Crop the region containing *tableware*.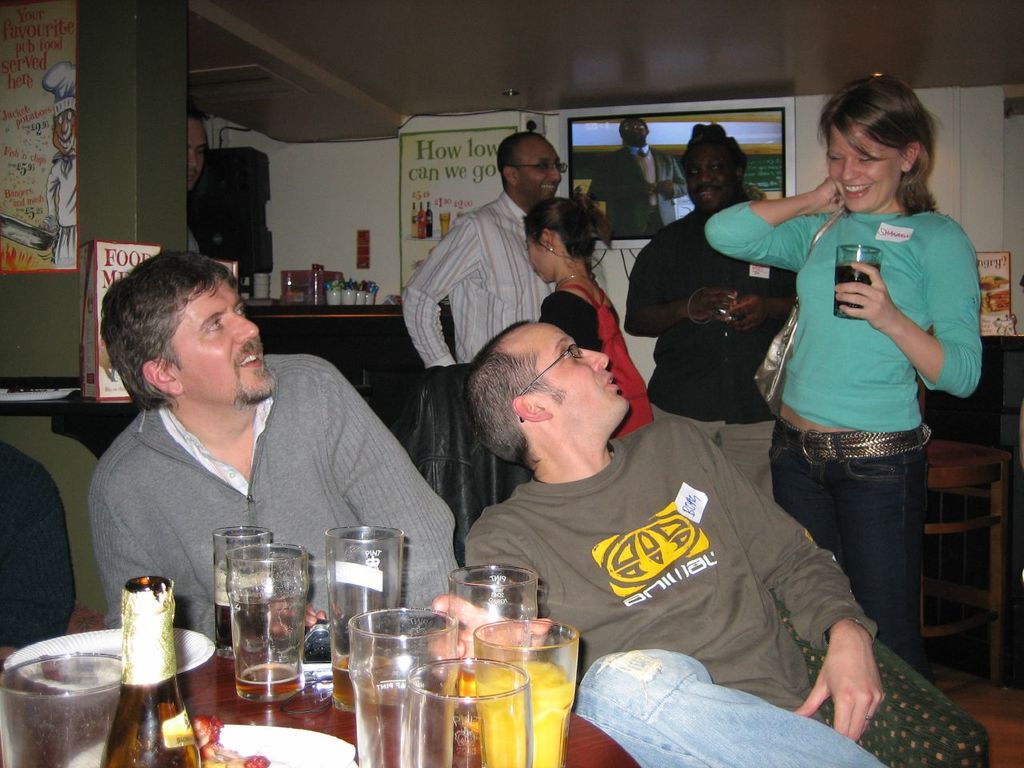
Crop region: l=334, t=619, r=458, b=739.
